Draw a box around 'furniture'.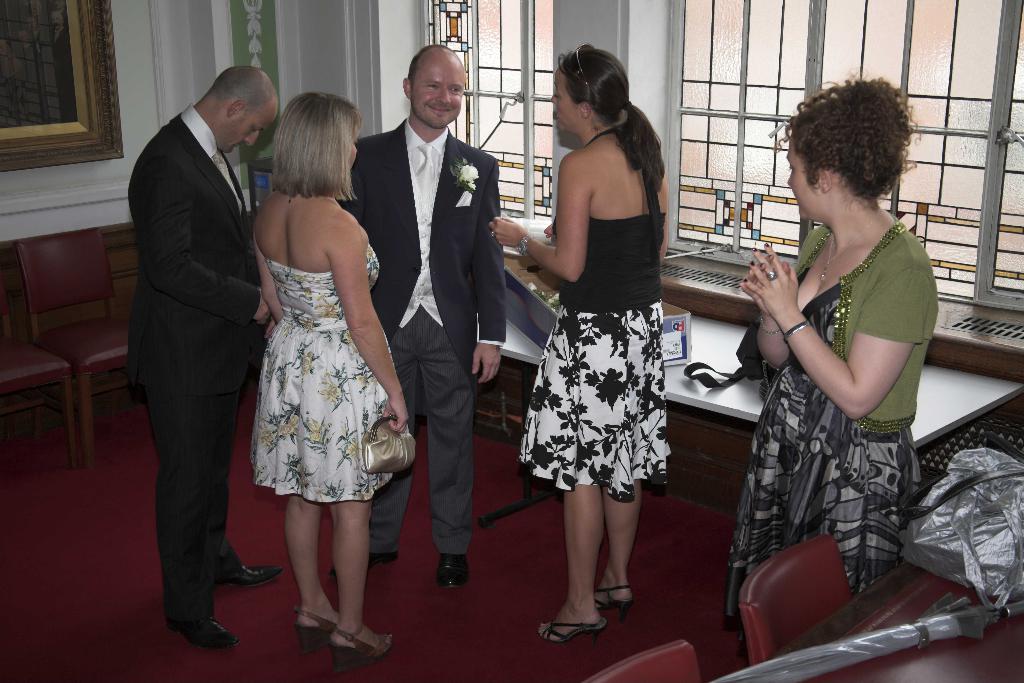
<bbox>476, 311, 1023, 529</bbox>.
